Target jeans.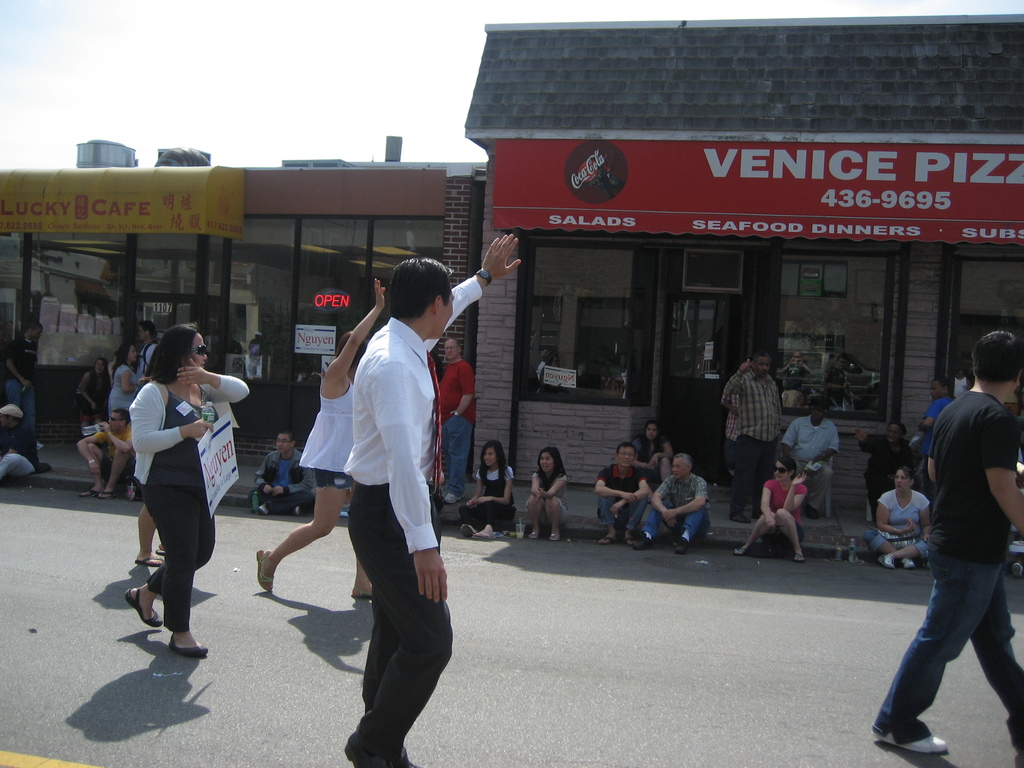
Target region: {"x1": 596, "y1": 495, "x2": 645, "y2": 529}.
